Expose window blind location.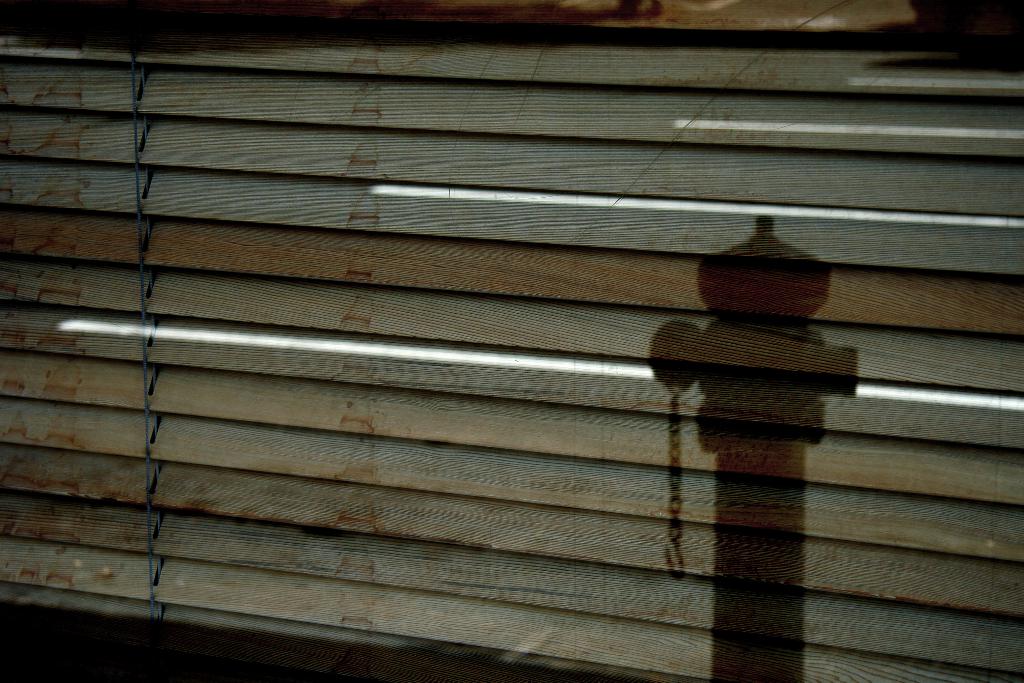
Exposed at region(0, 0, 1023, 682).
